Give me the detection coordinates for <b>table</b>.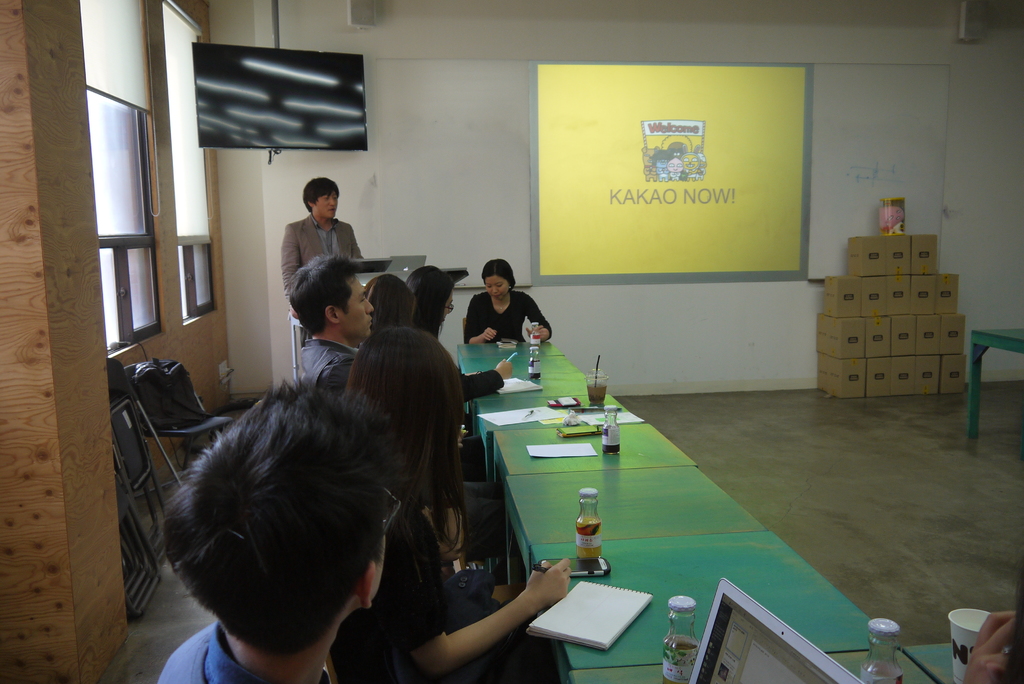
select_region(417, 382, 803, 677).
